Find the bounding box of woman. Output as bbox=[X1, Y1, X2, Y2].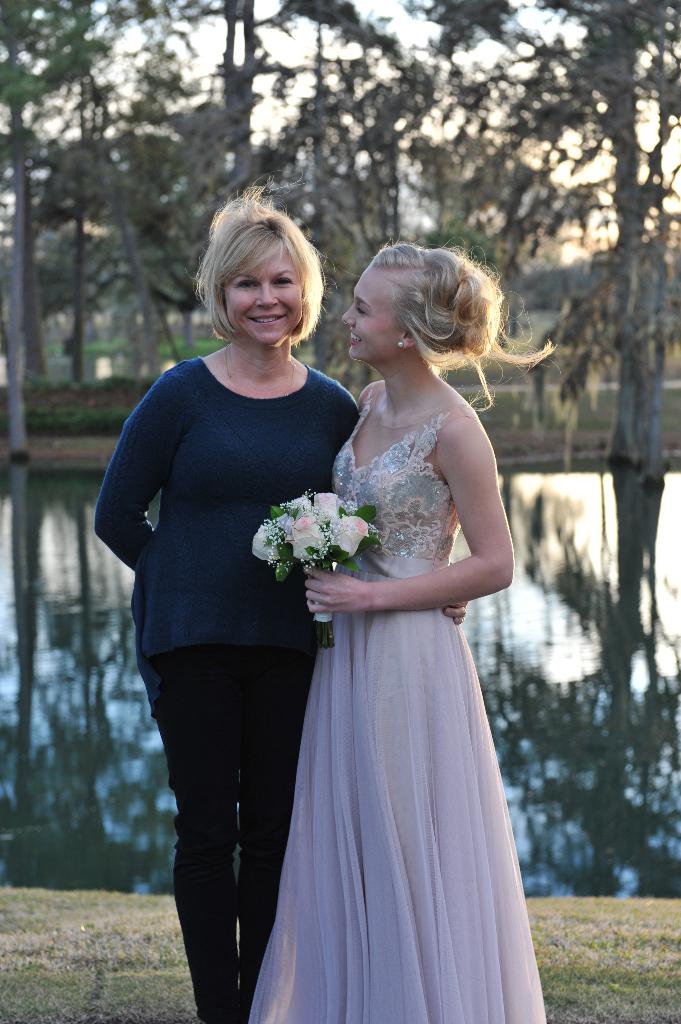
bbox=[98, 190, 359, 1017].
